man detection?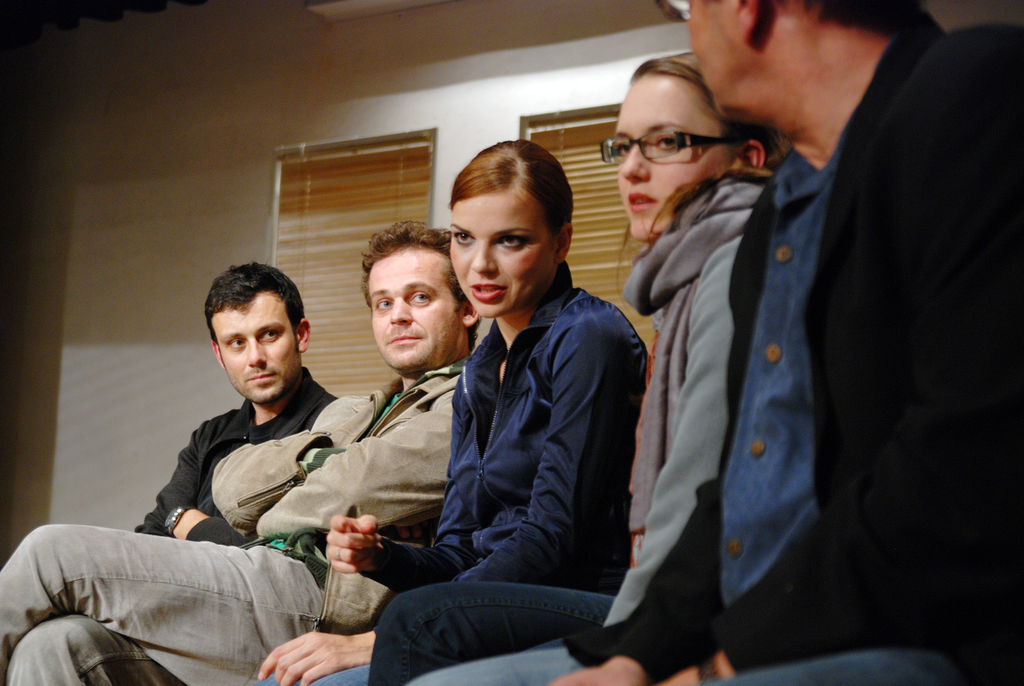
box=[135, 265, 342, 545]
